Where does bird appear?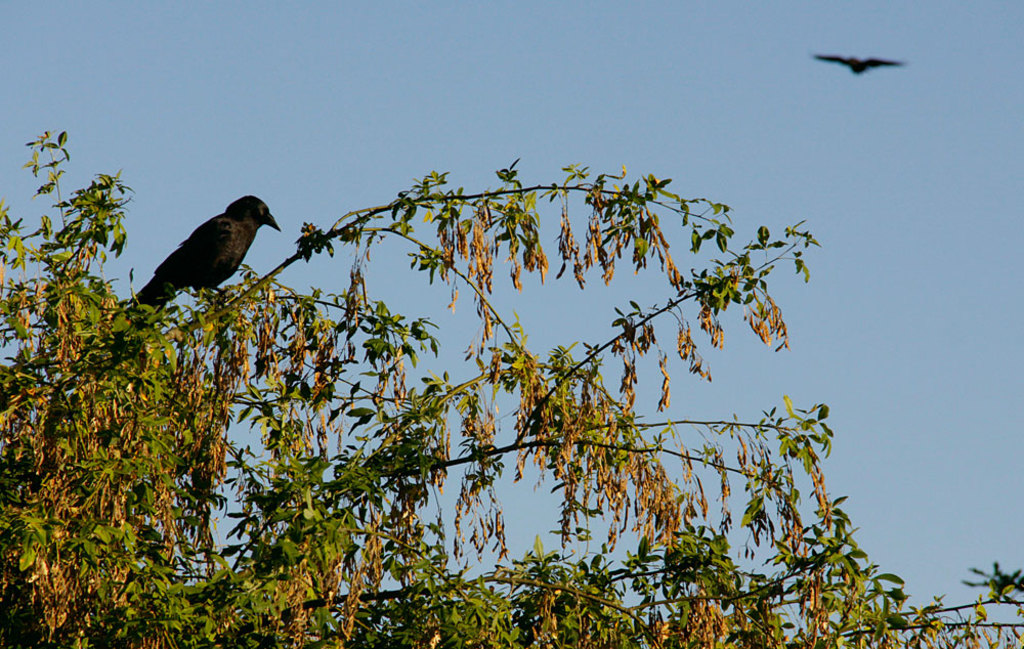
Appears at 124:198:272:320.
